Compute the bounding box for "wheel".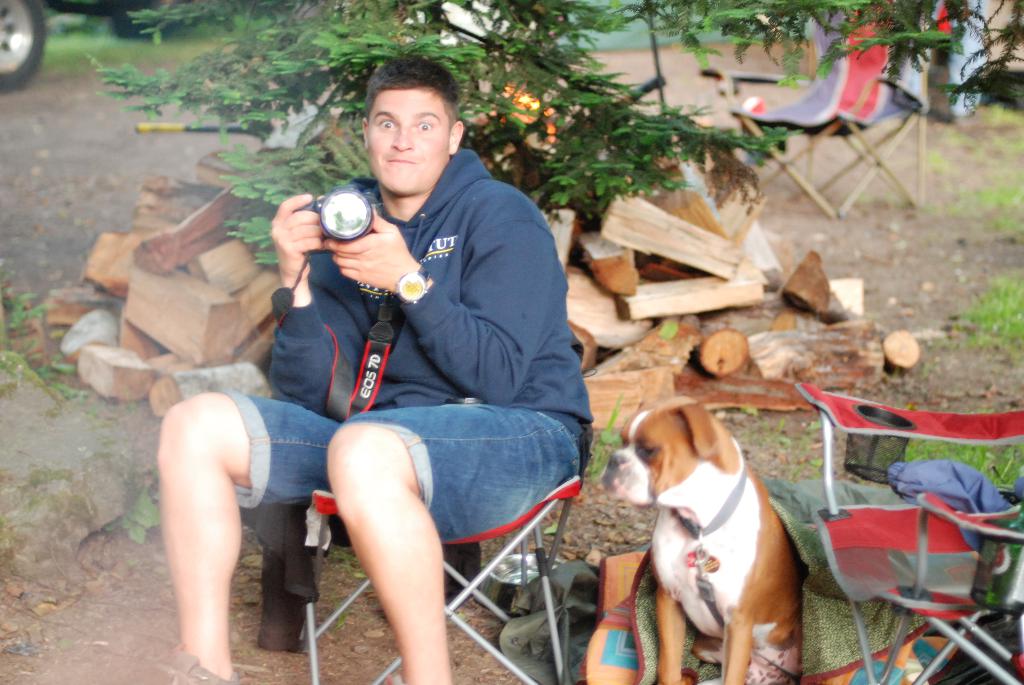
<bbox>0, 0, 44, 93</bbox>.
